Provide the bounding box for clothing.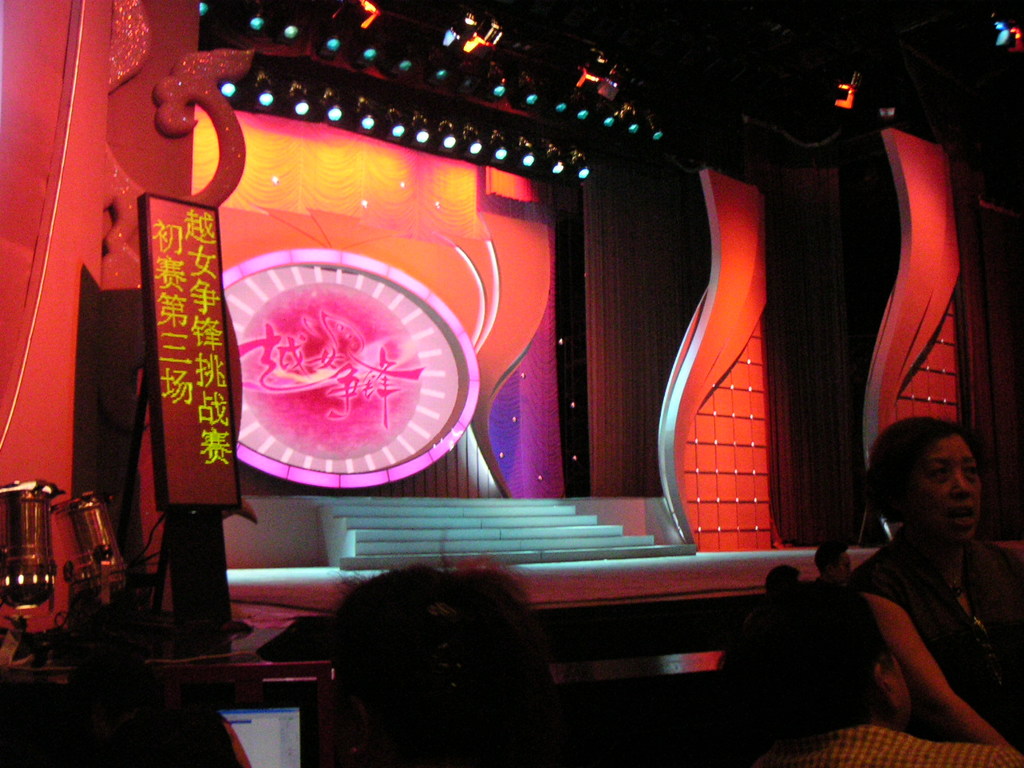
bbox(848, 538, 1023, 744).
